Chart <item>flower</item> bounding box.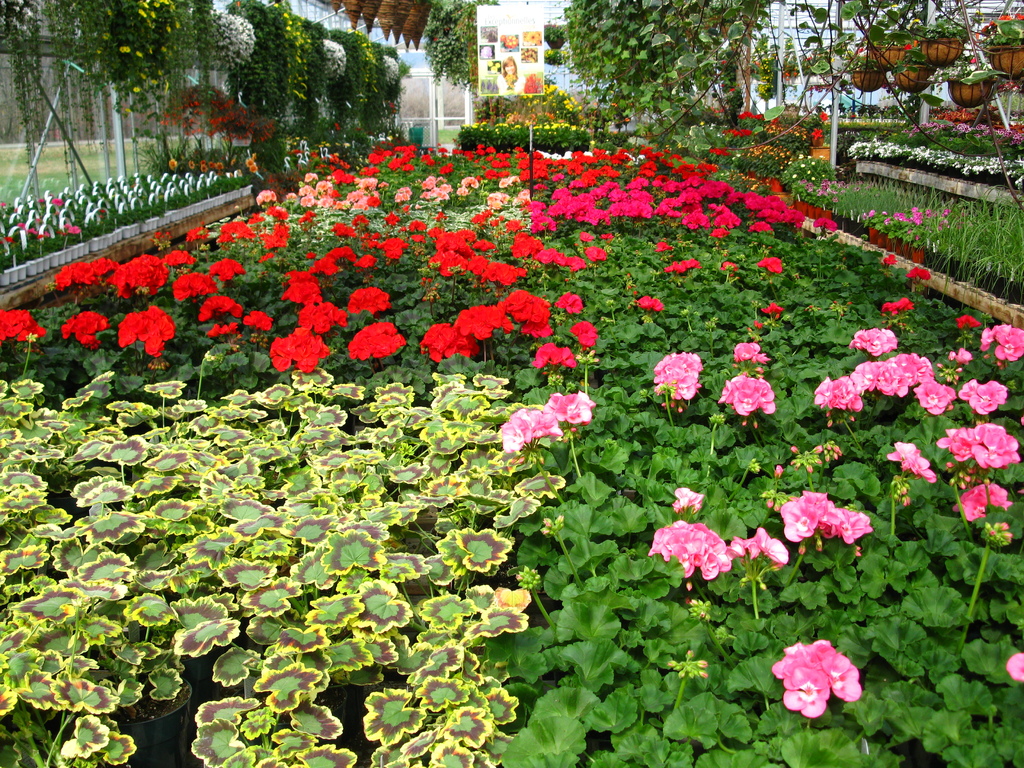
Charted: [left=810, top=125, right=824, bottom=141].
